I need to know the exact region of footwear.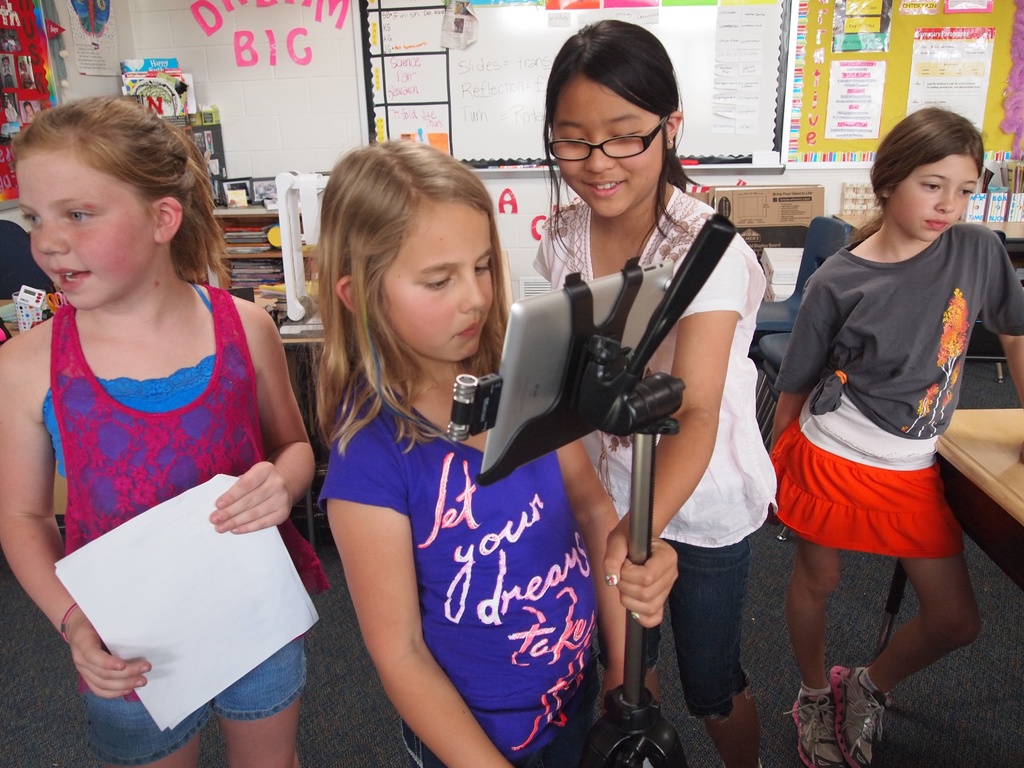
Region: rect(692, 675, 765, 767).
